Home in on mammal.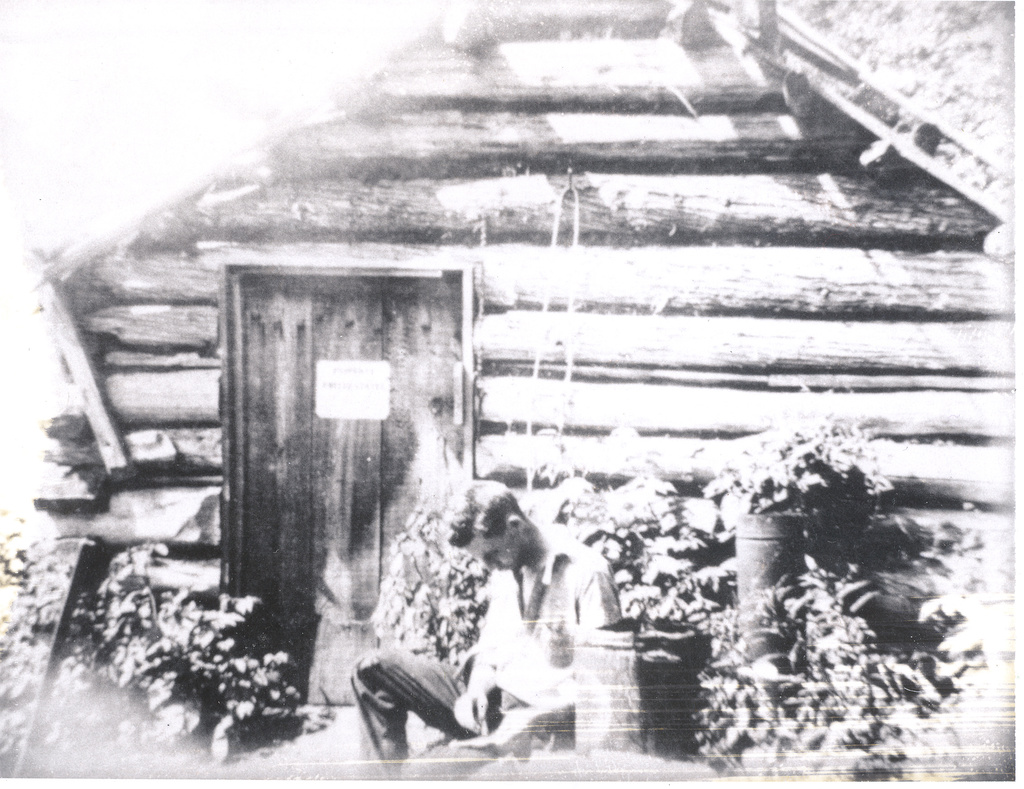
Homed in at (x1=353, y1=474, x2=627, y2=786).
